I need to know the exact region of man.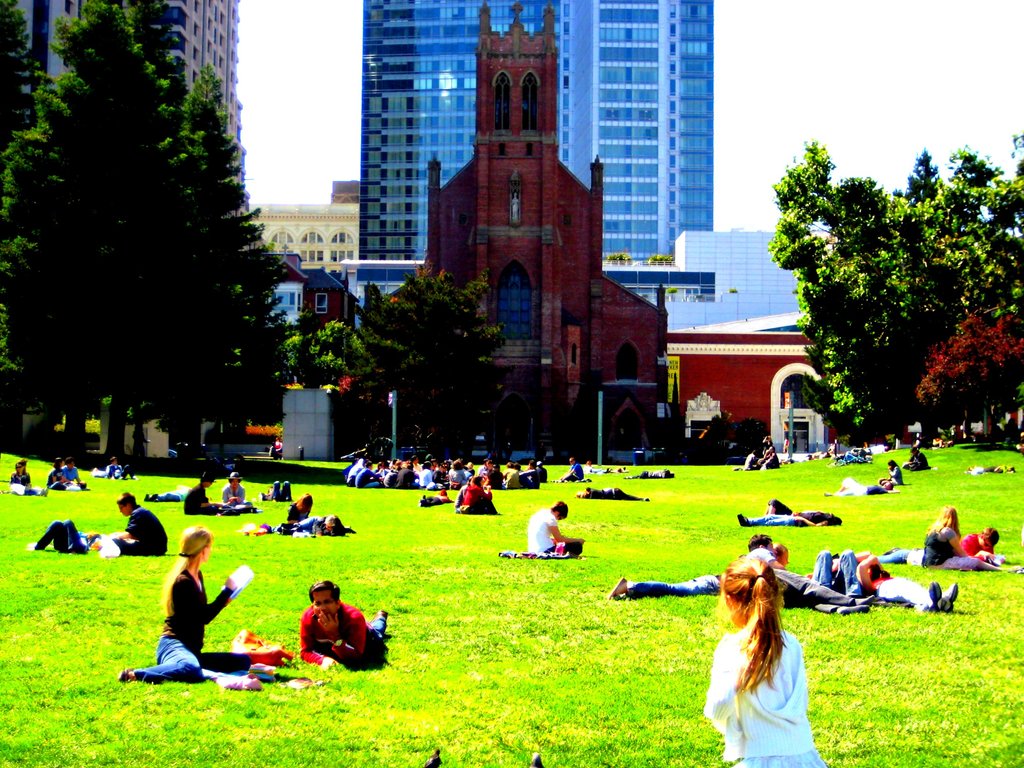
Region: (526,497,587,552).
